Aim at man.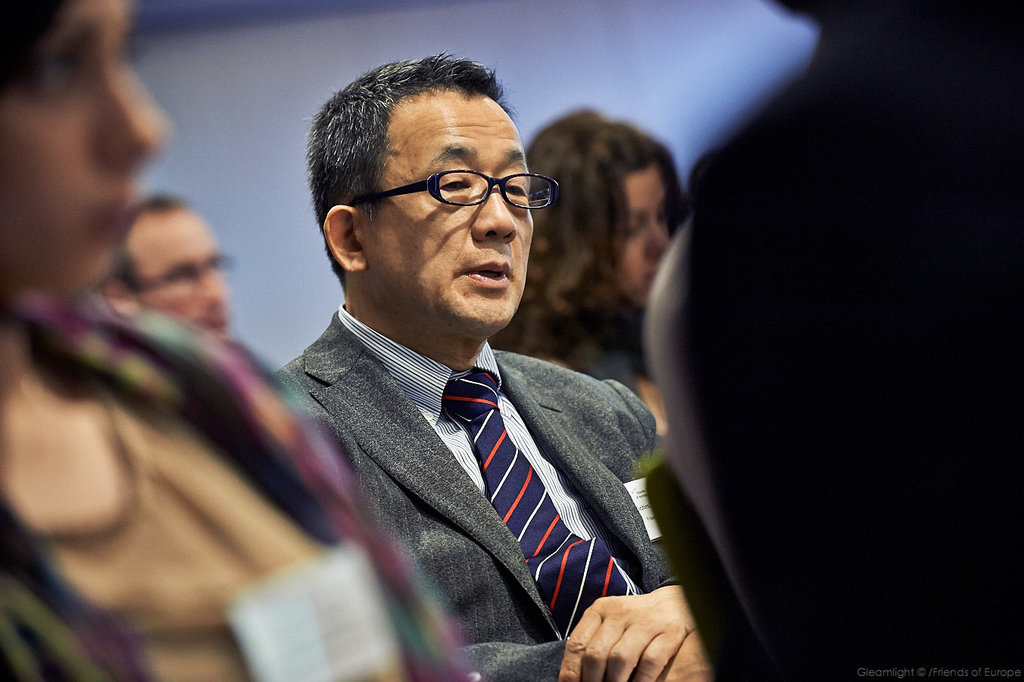
Aimed at <region>97, 191, 229, 339</region>.
